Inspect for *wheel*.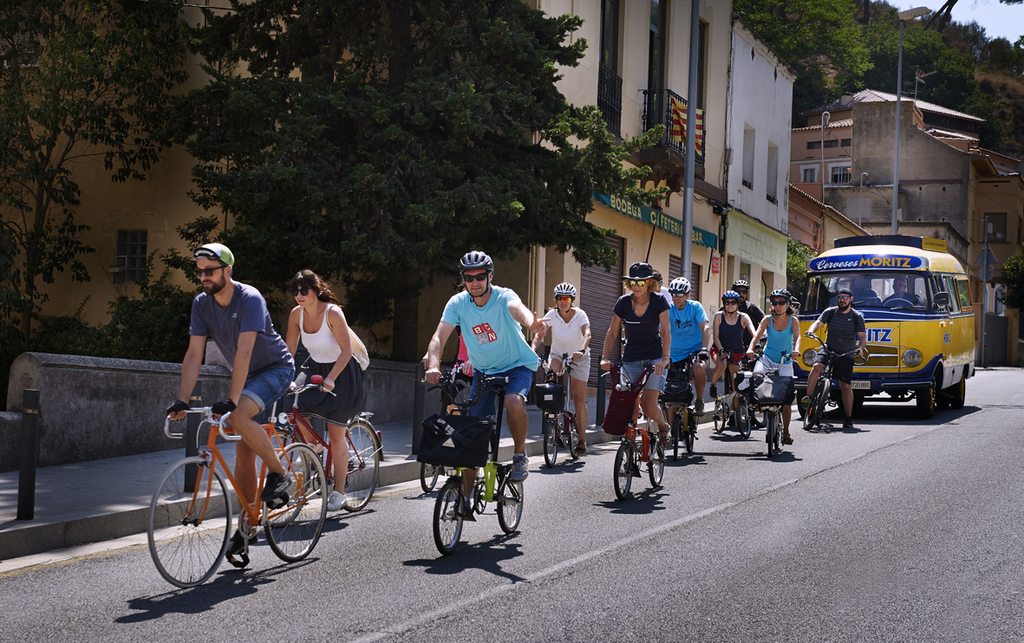
Inspection: box=[267, 442, 327, 563].
